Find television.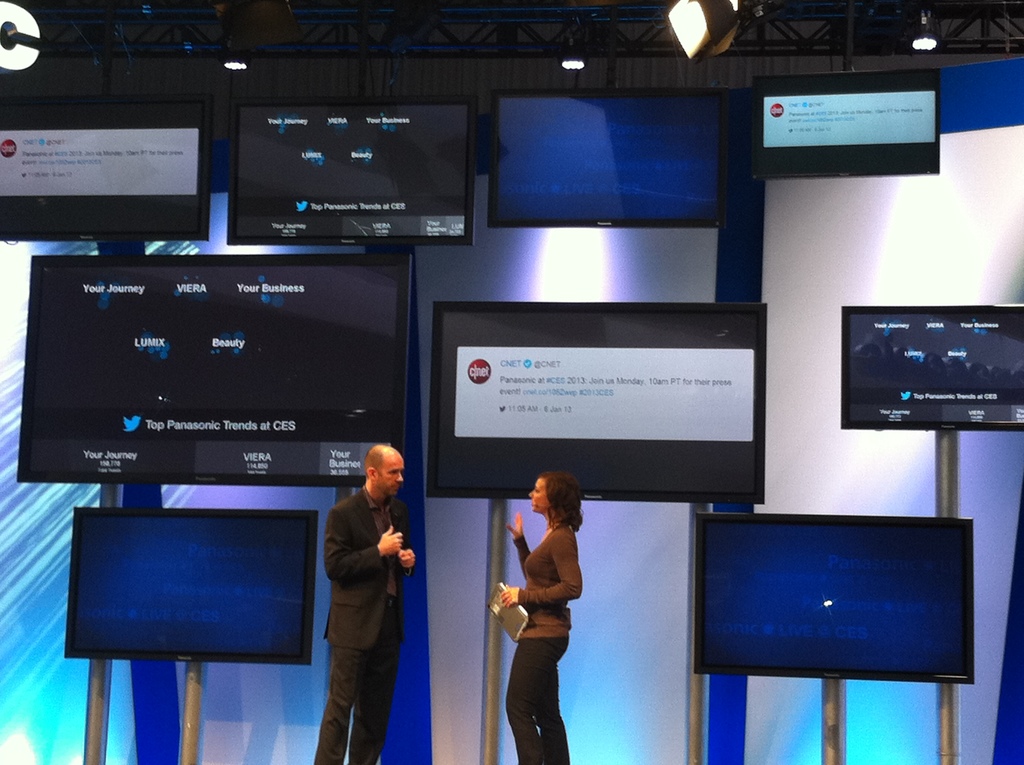
bbox=(426, 298, 765, 500).
